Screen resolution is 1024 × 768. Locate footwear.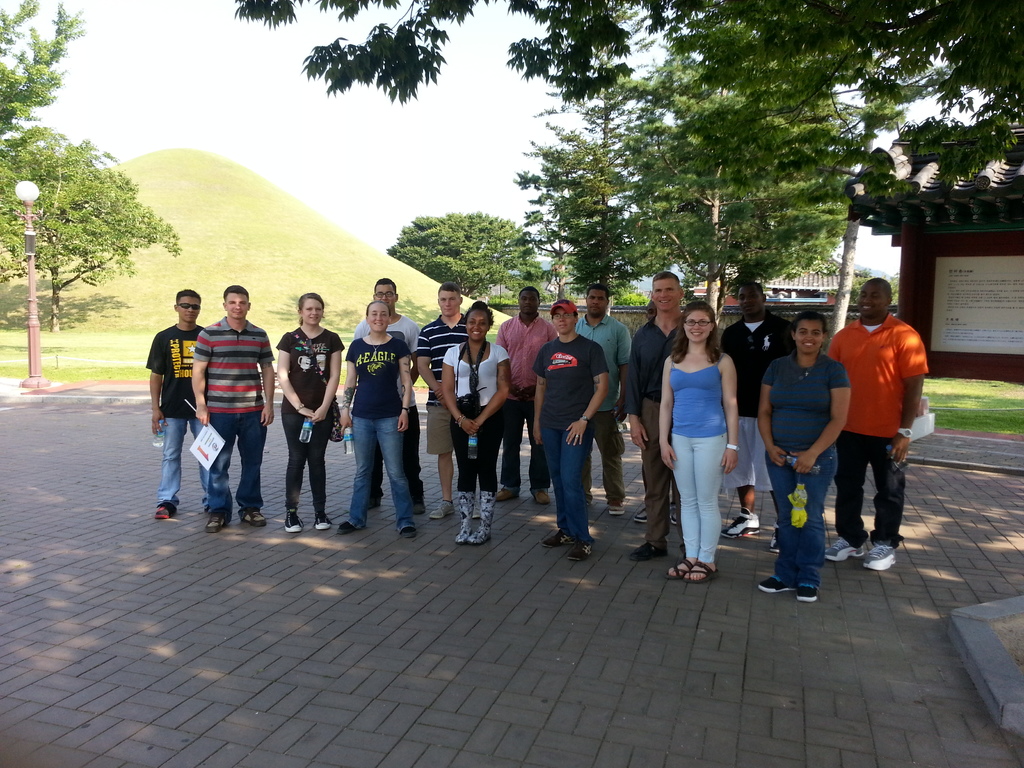
{"x1": 664, "y1": 557, "x2": 698, "y2": 580}.
